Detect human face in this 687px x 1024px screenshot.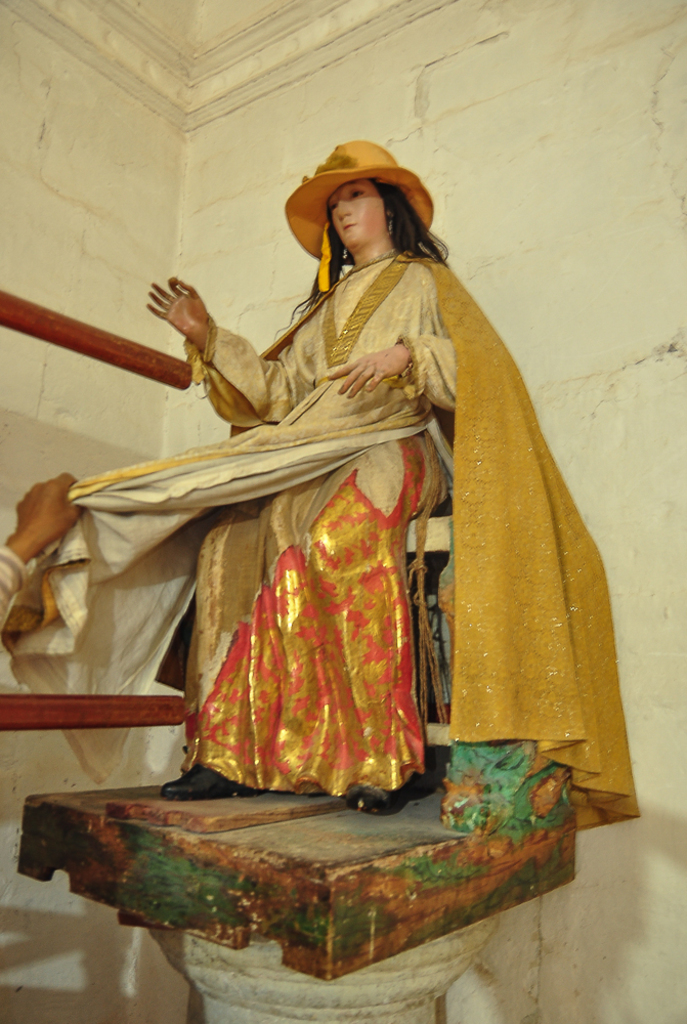
Detection: Rect(335, 182, 378, 260).
